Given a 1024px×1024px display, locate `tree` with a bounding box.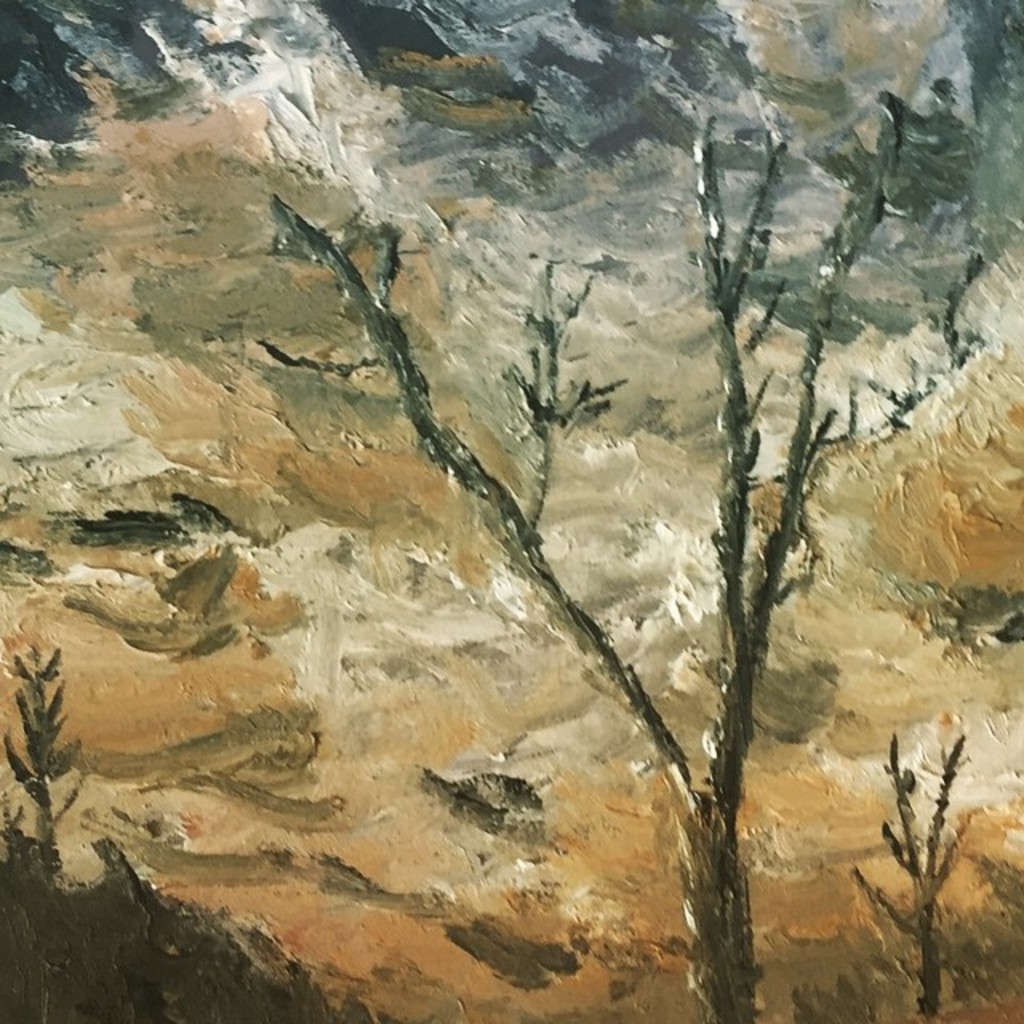
Located: (left=266, top=90, right=918, bottom=1022).
